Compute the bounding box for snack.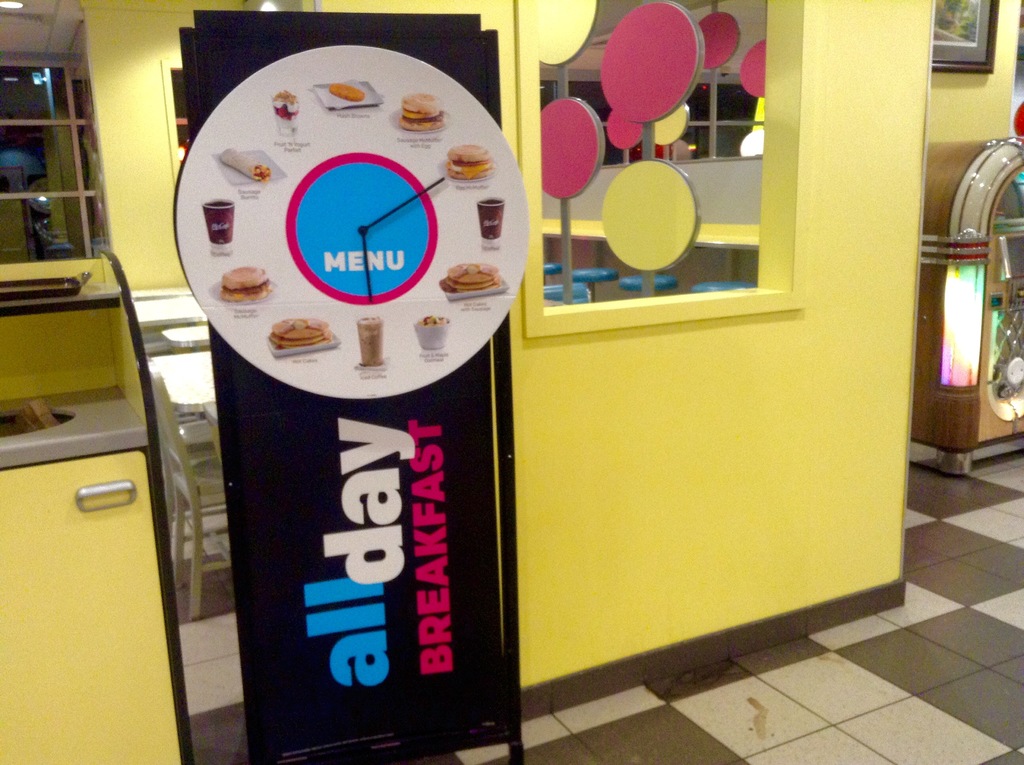
box(269, 86, 300, 140).
